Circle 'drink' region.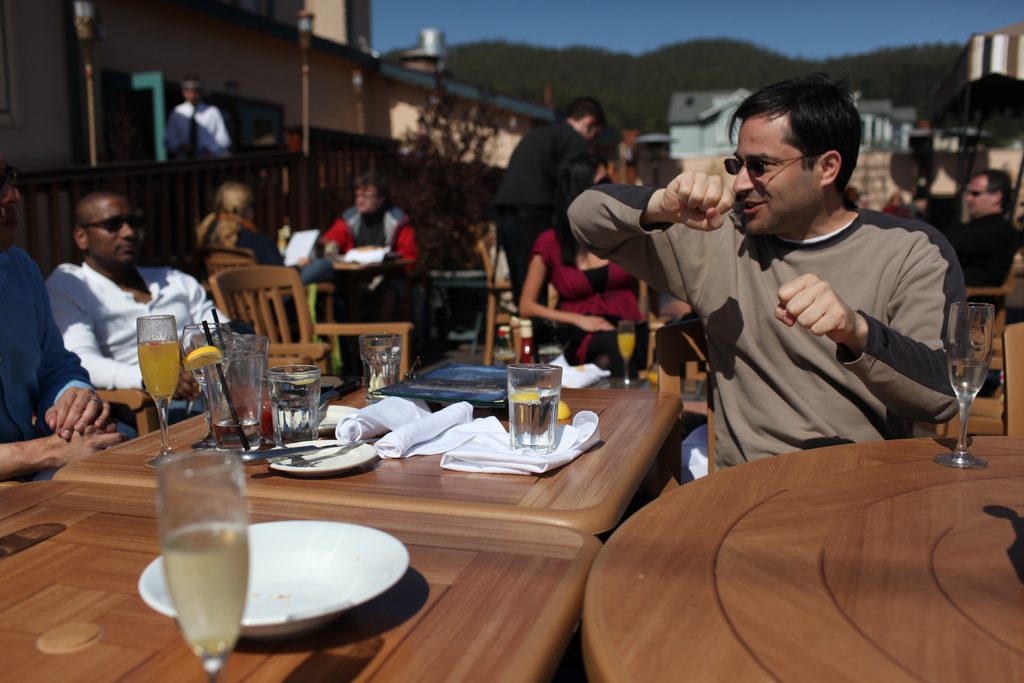
Region: 212,355,271,424.
